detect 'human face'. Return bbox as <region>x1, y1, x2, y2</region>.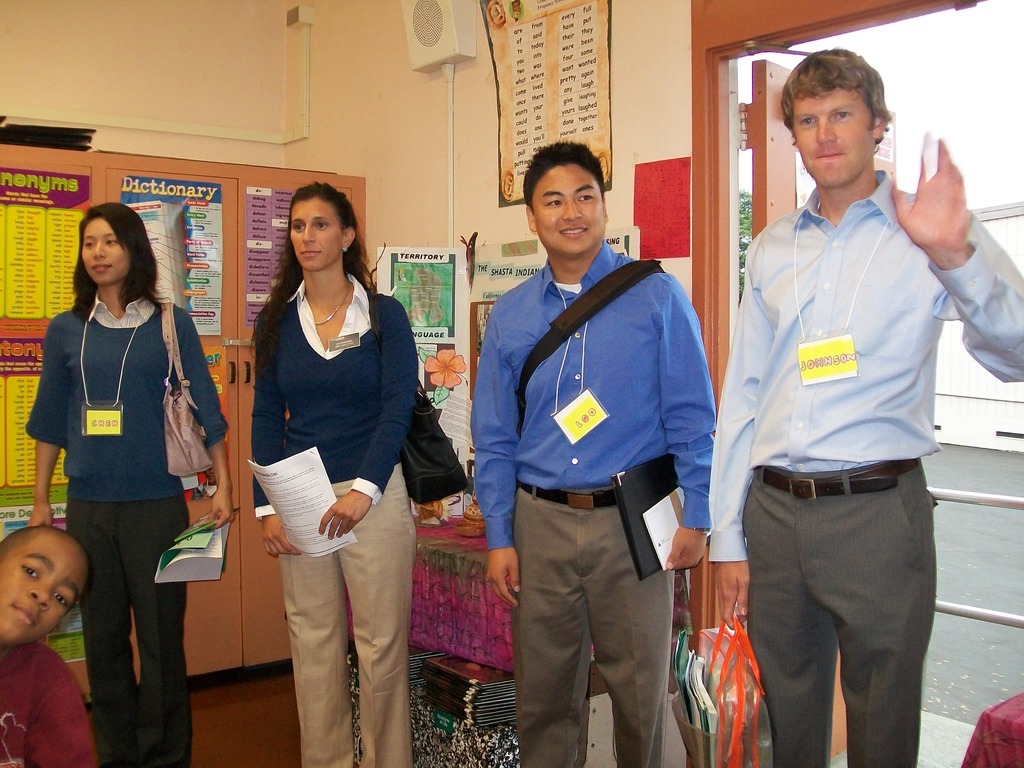
<region>289, 197, 341, 273</region>.
